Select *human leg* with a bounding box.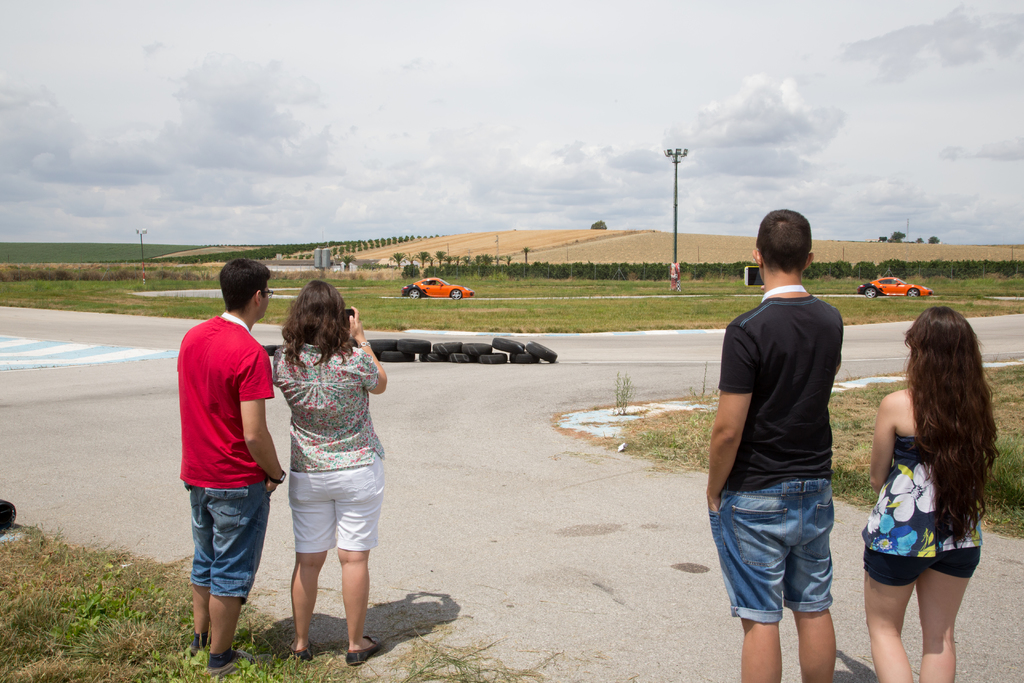
(left=787, top=476, right=836, bottom=682).
